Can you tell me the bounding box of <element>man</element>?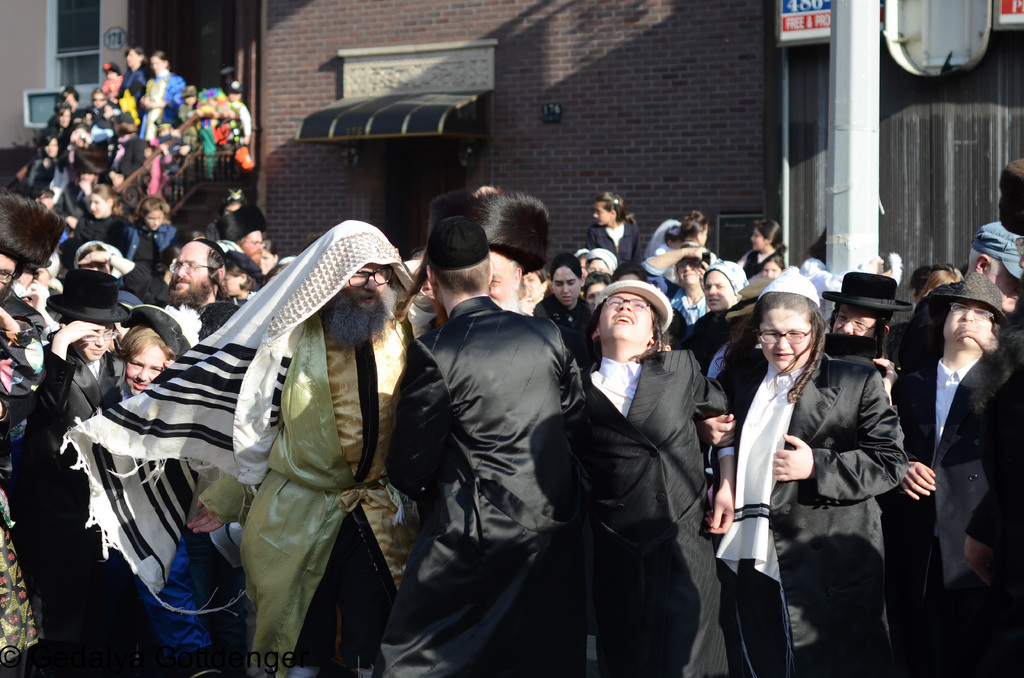
385,221,589,677.
